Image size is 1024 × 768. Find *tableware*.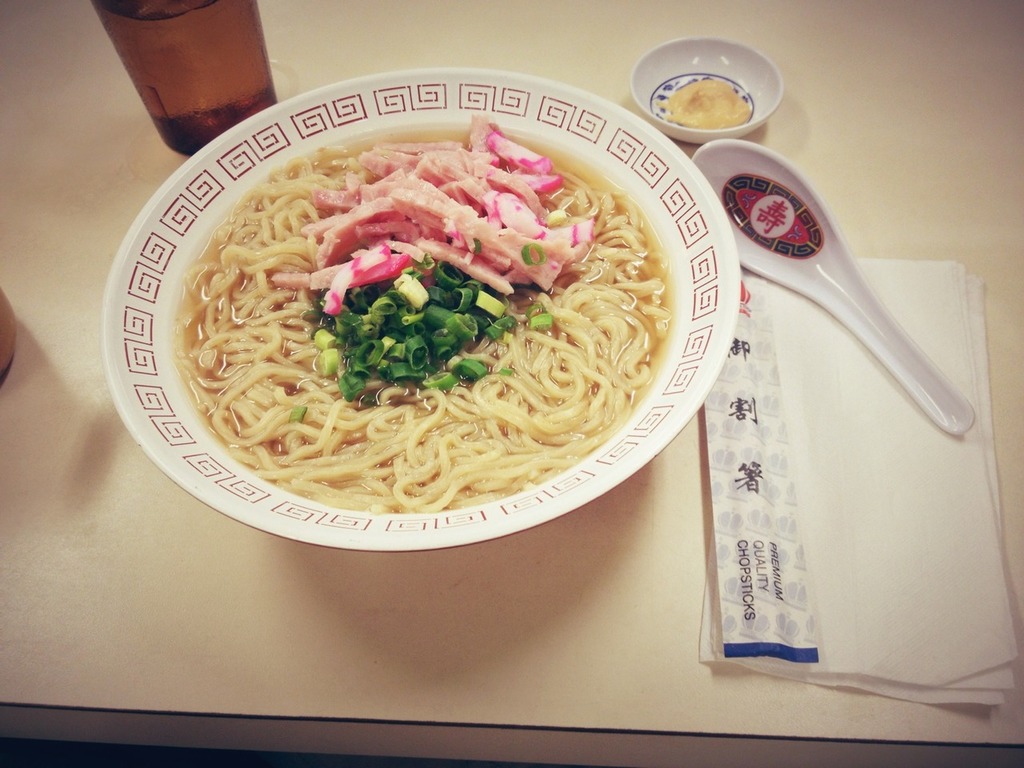
<bbox>100, 62, 743, 554</bbox>.
